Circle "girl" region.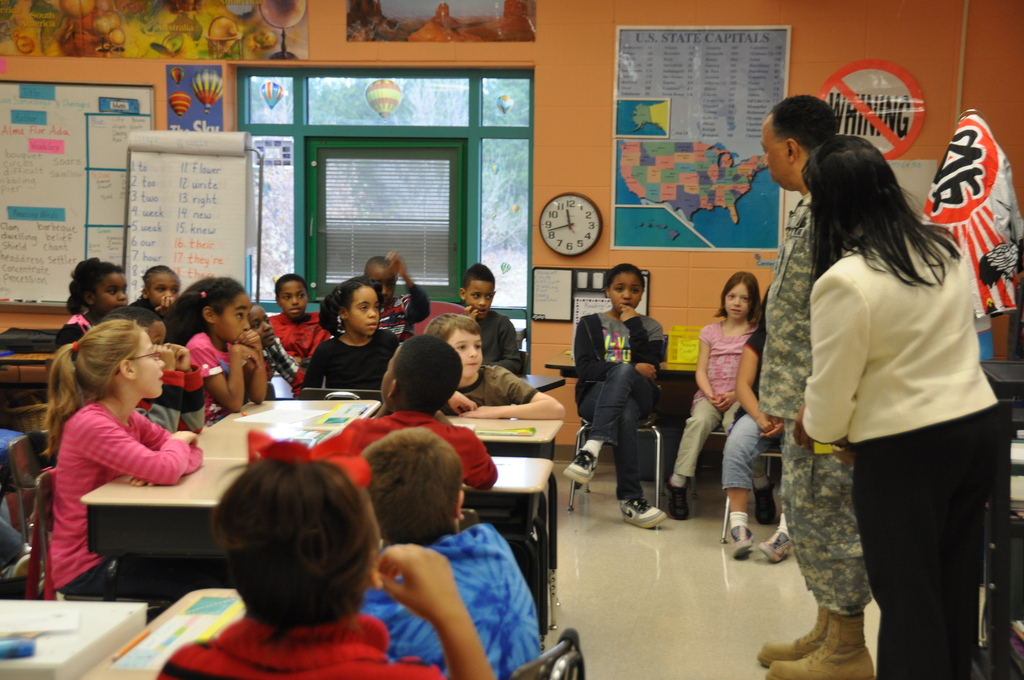
Region: left=155, top=279, right=268, bottom=413.
